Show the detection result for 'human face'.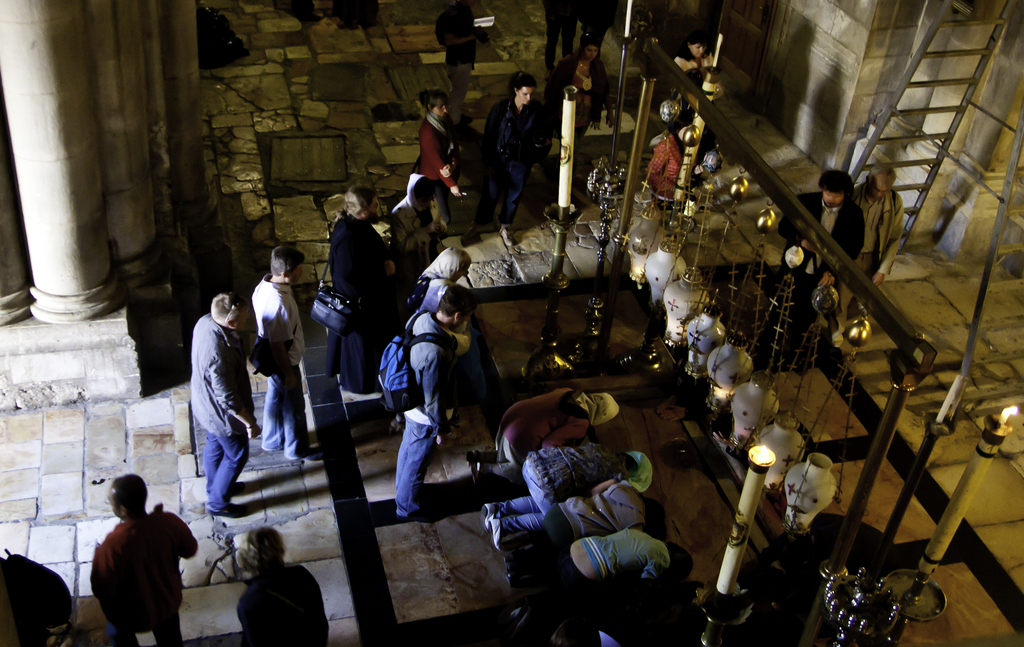
bbox=(824, 192, 840, 206).
